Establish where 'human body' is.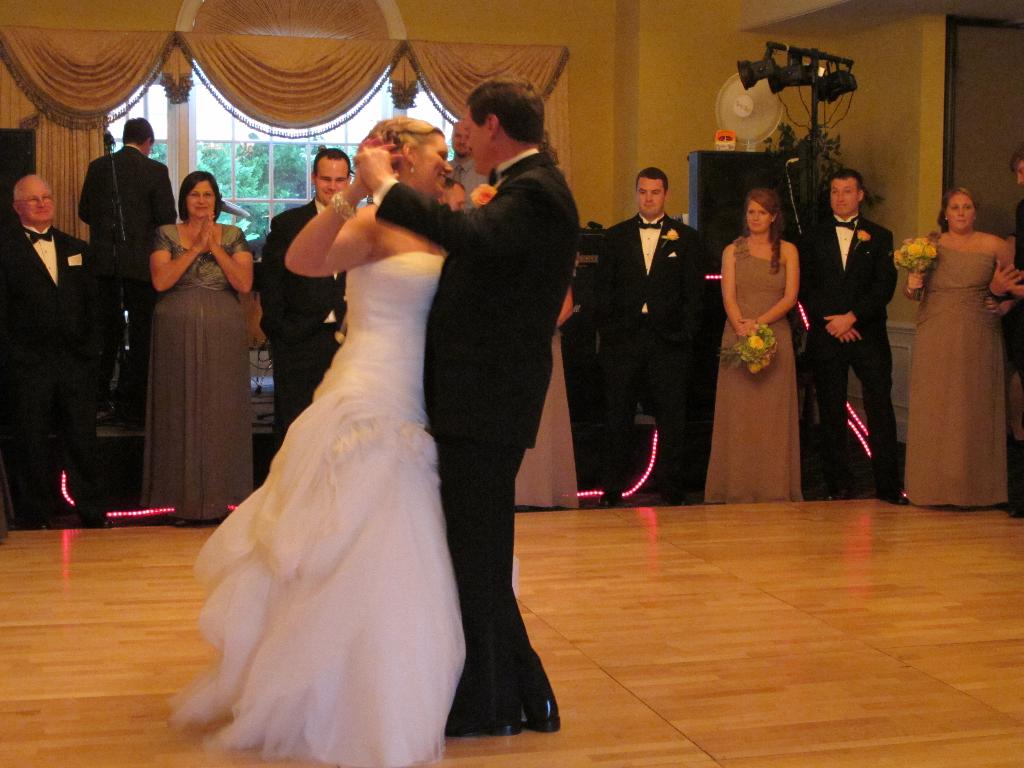
Established at rect(598, 166, 707, 508).
